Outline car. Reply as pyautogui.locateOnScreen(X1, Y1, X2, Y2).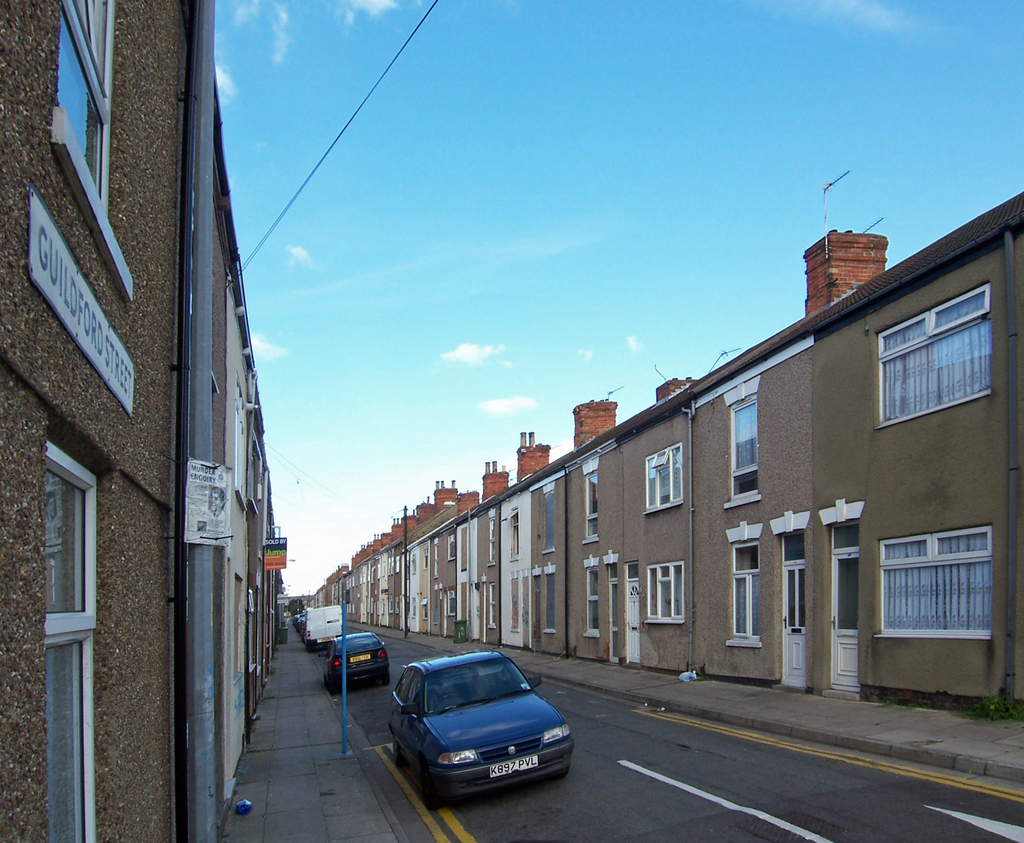
pyautogui.locateOnScreen(387, 650, 577, 810).
